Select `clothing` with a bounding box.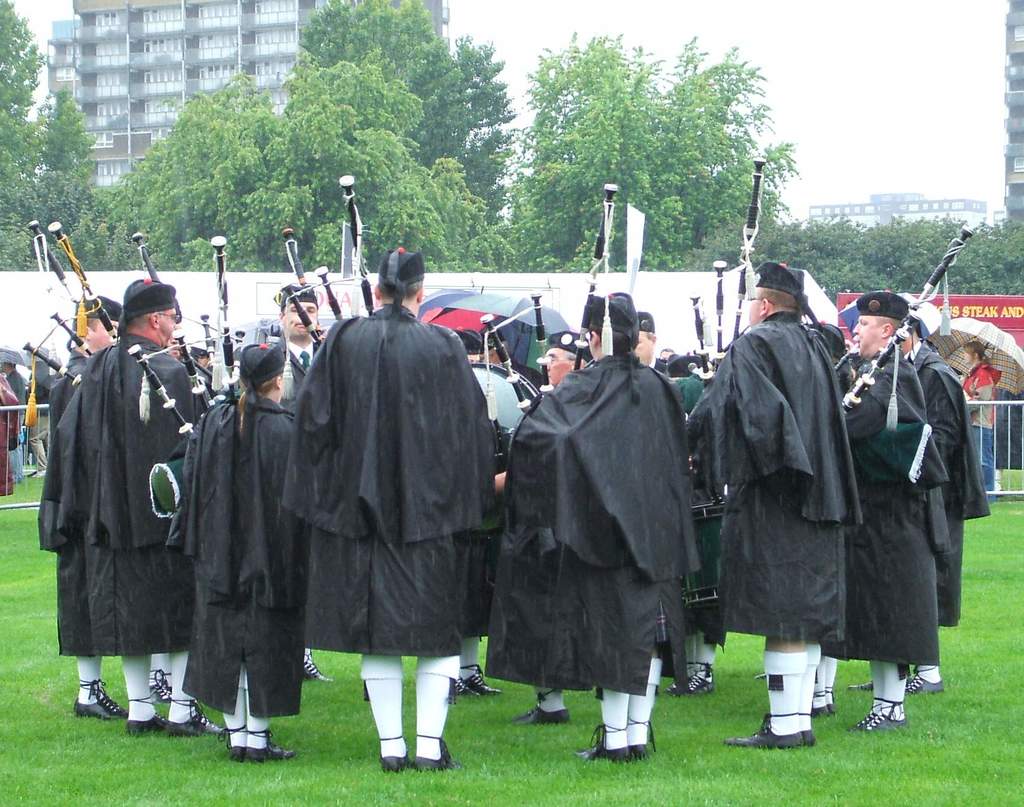
<region>838, 356, 942, 667</region>.
